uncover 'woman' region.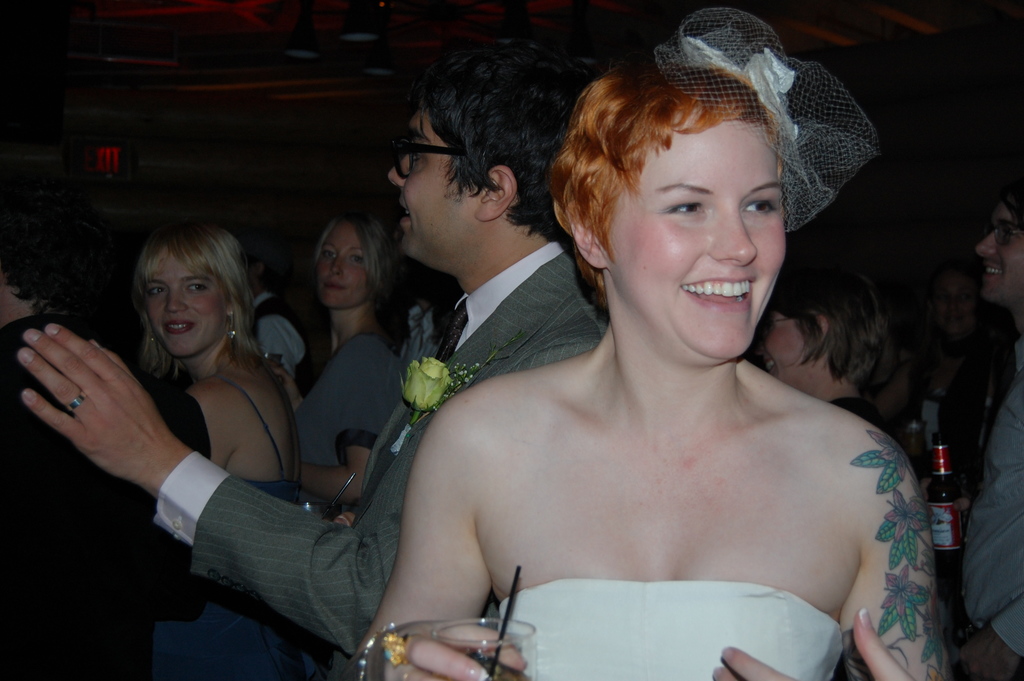
Uncovered: (286, 209, 433, 500).
